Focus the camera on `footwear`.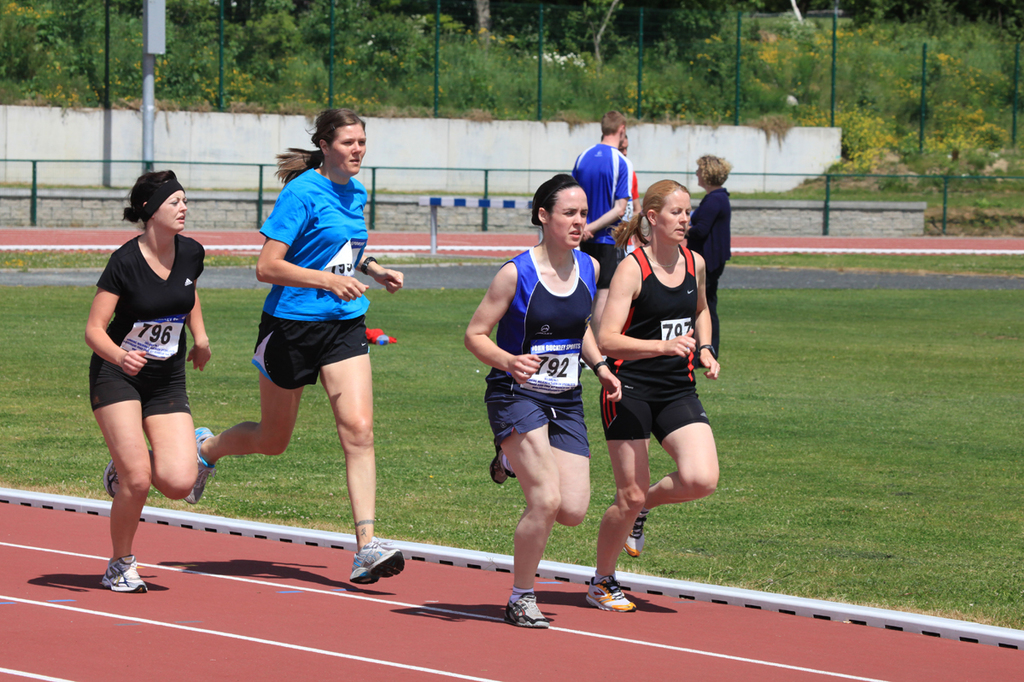
Focus region: l=621, t=510, r=653, b=557.
